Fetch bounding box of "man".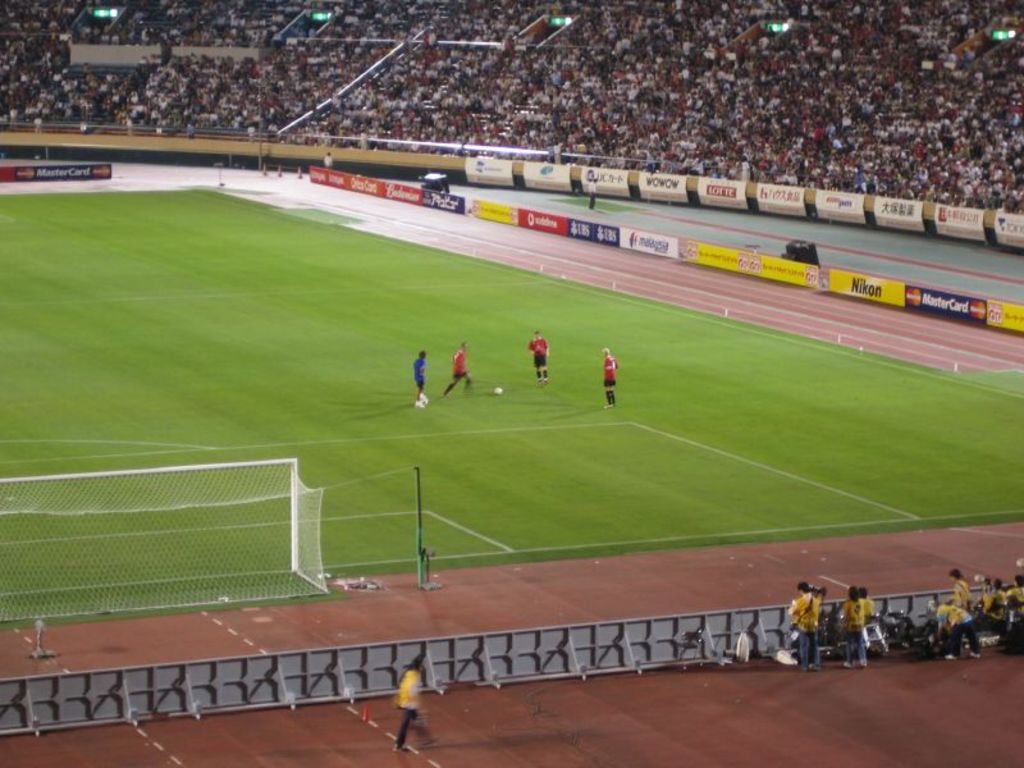
Bbox: (left=412, top=348, right=431, bottom=410).
